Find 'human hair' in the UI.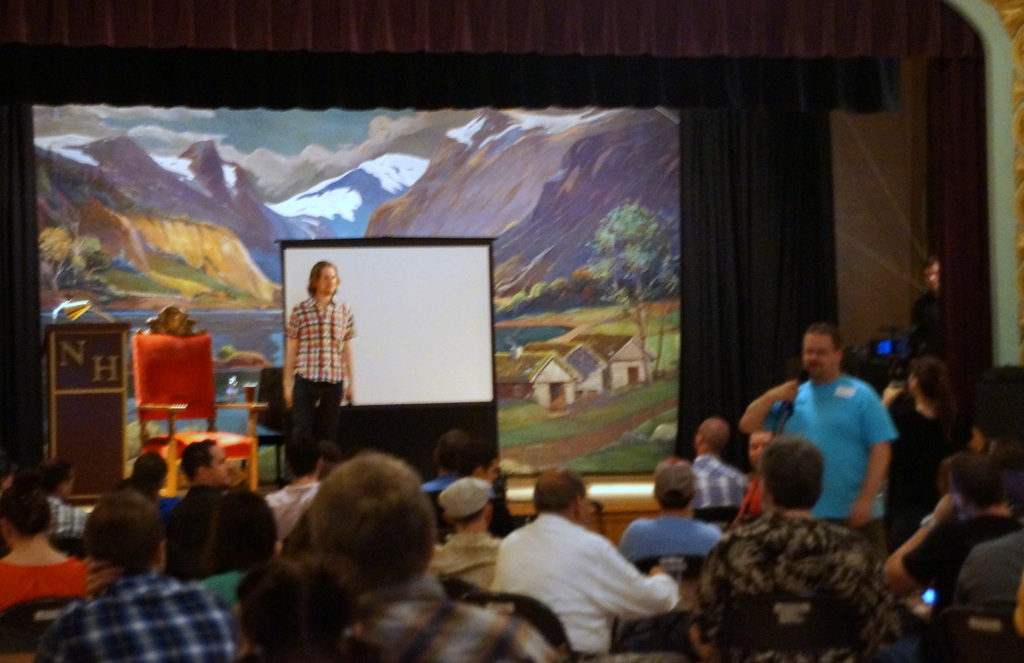
UI element at <box>0,472,54,539</box>.
